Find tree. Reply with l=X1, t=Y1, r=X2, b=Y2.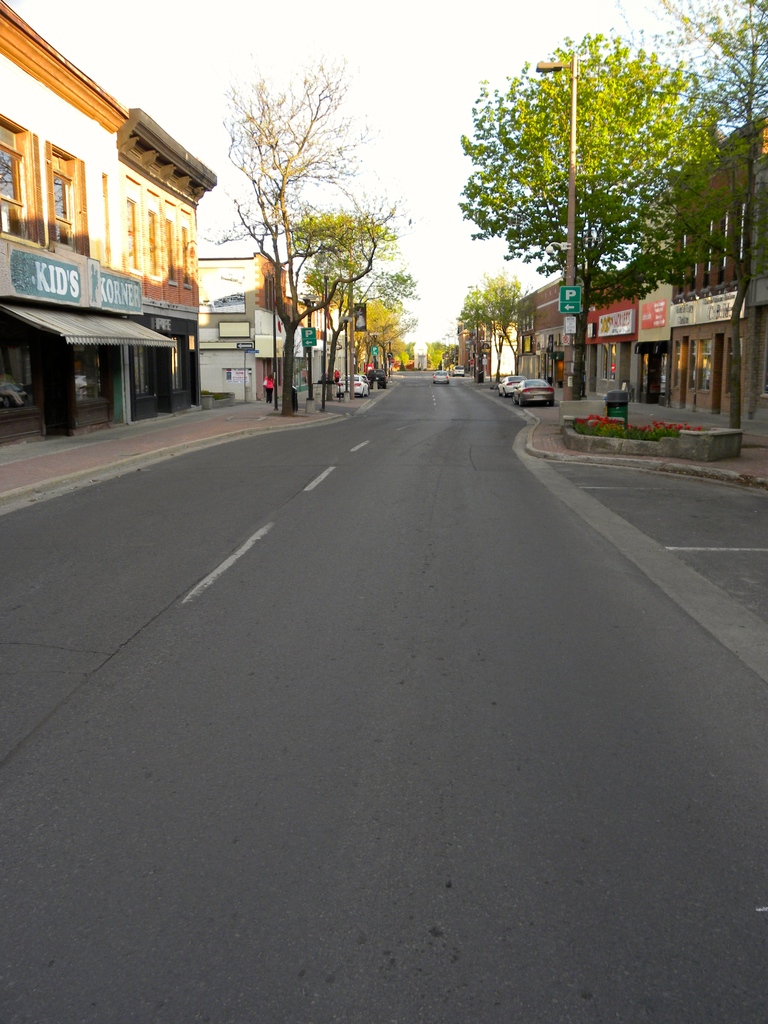
l=454, t=18, r=734, b=364.
